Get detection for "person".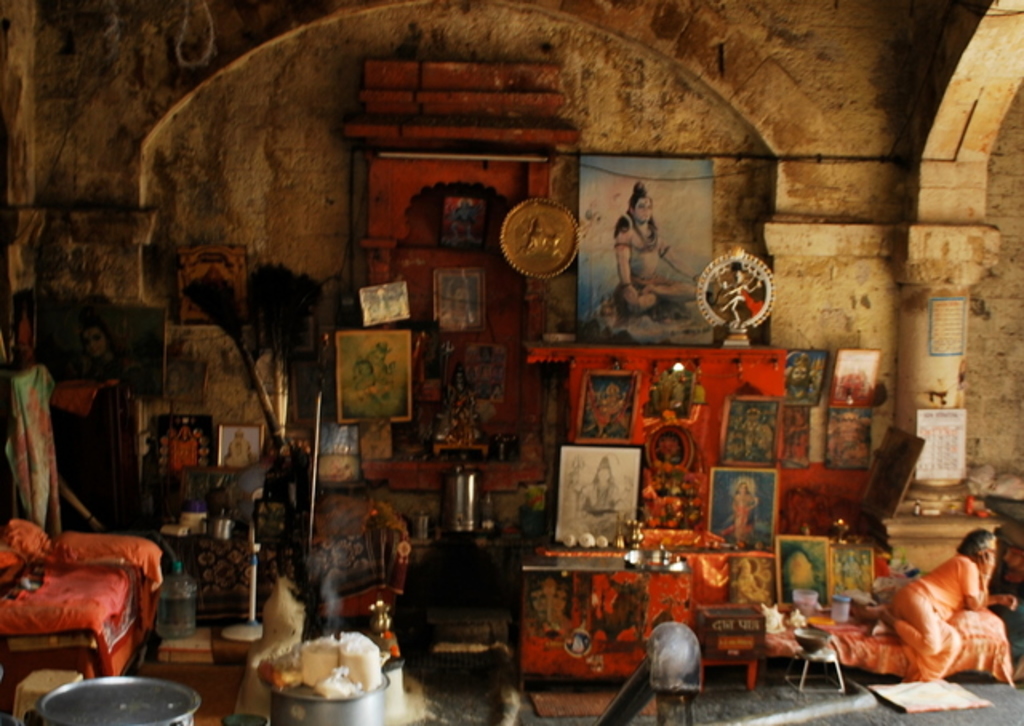
Detection: (x1=733, y1=481, x2=758, y2=547).
